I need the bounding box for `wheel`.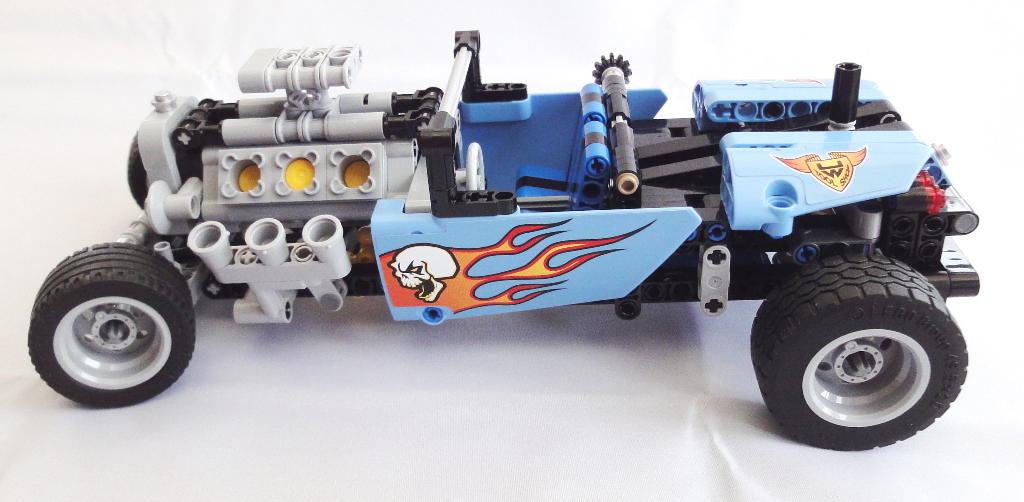
Here it is: [x1=27, y1=241, x2=197, y2=409].
